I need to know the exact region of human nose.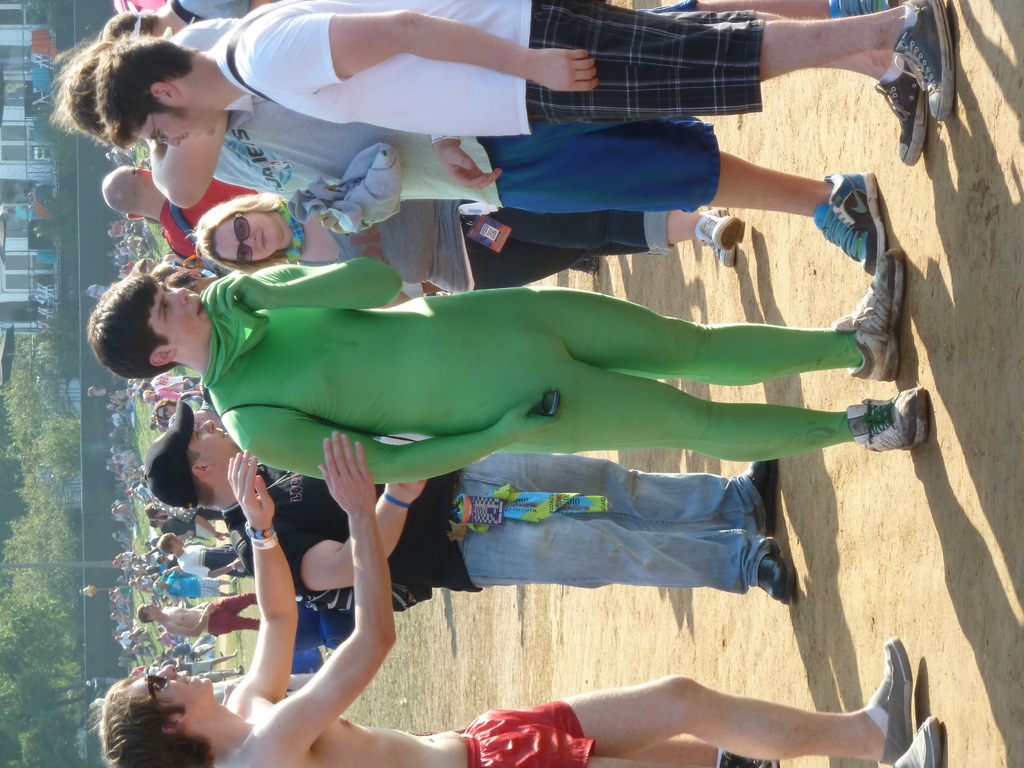
Region: bbox=[164, 131, 182, 149].
